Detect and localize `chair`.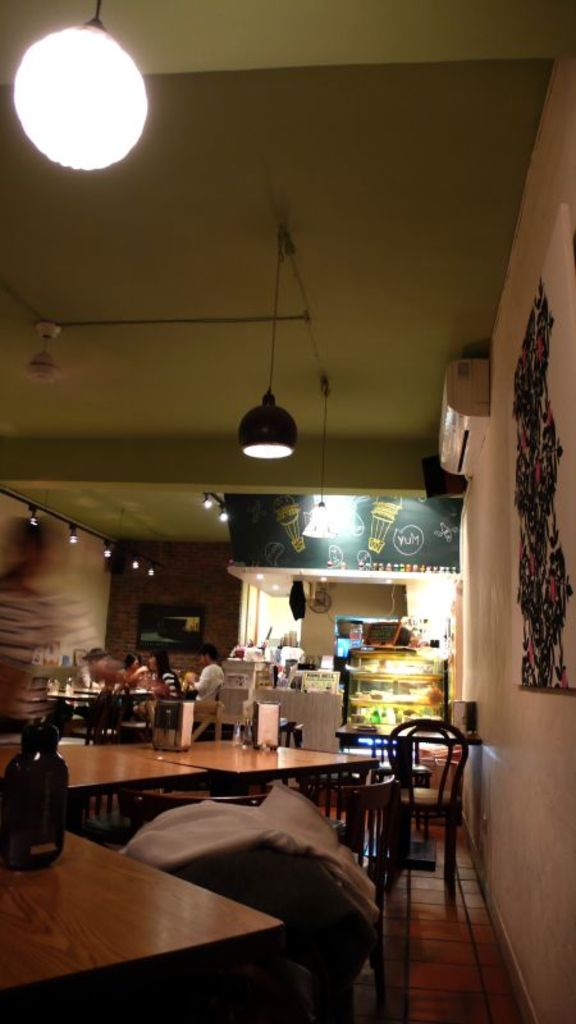
Localized at bbox=[376, 722, 471, 886].
